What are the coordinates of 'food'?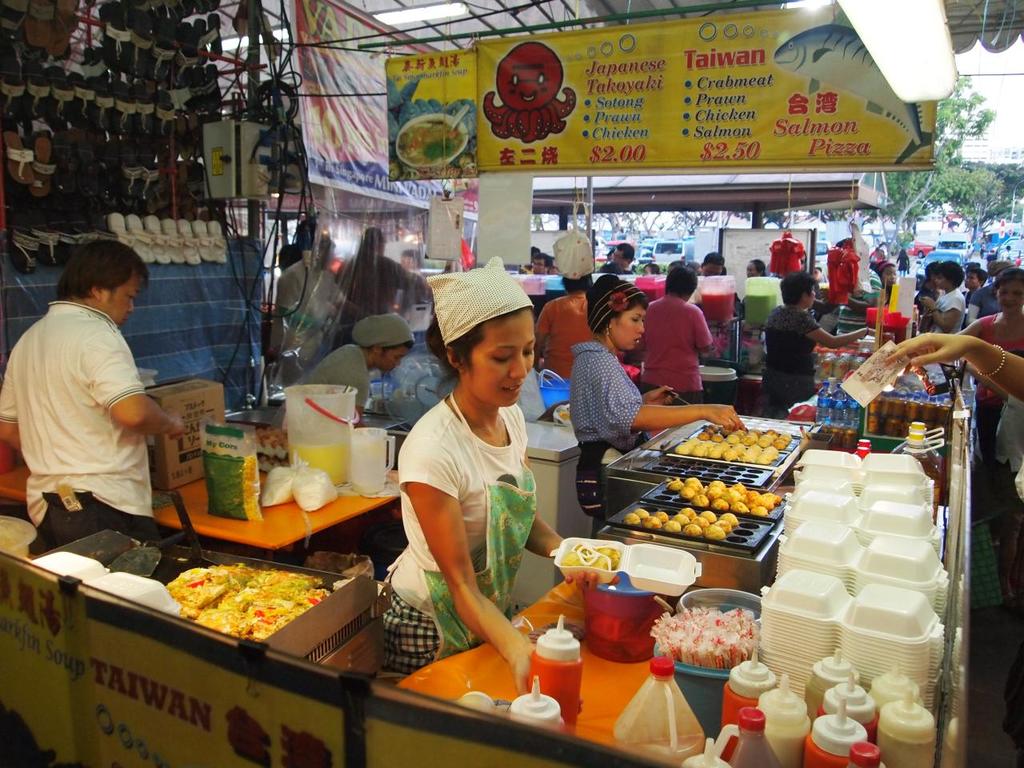
[x1=673, y1=424, x2=789, y2=464].
